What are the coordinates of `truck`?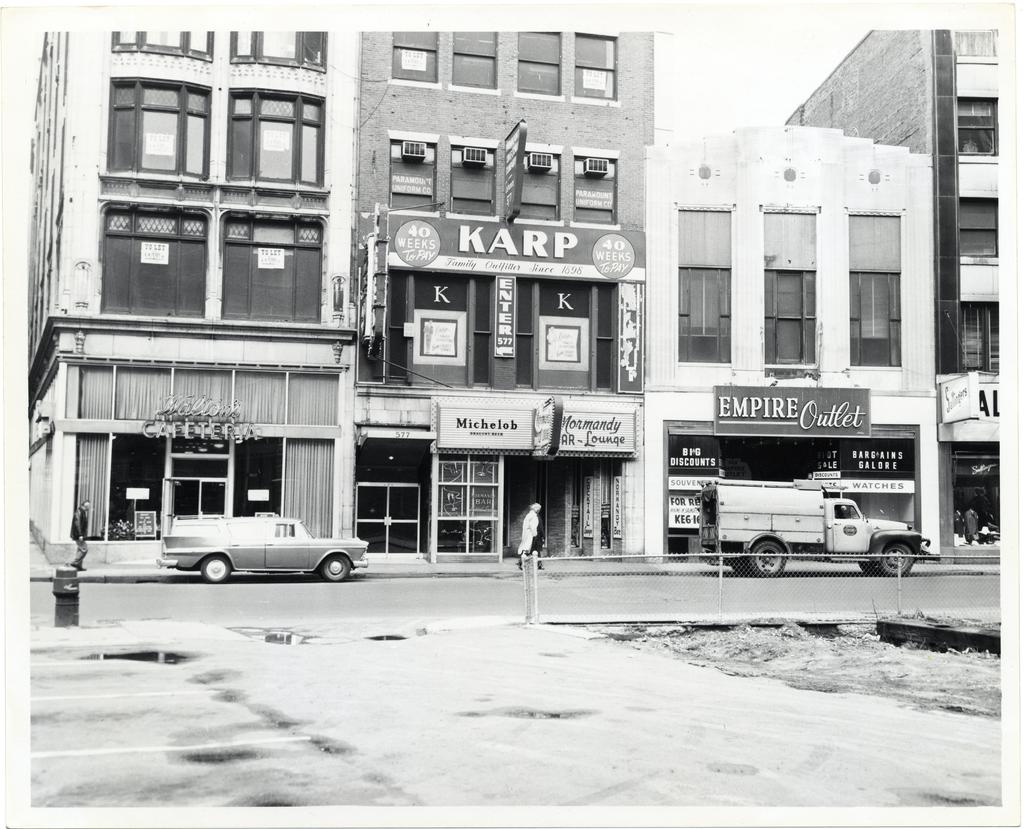
Rect(692, 477, 913, 571).
